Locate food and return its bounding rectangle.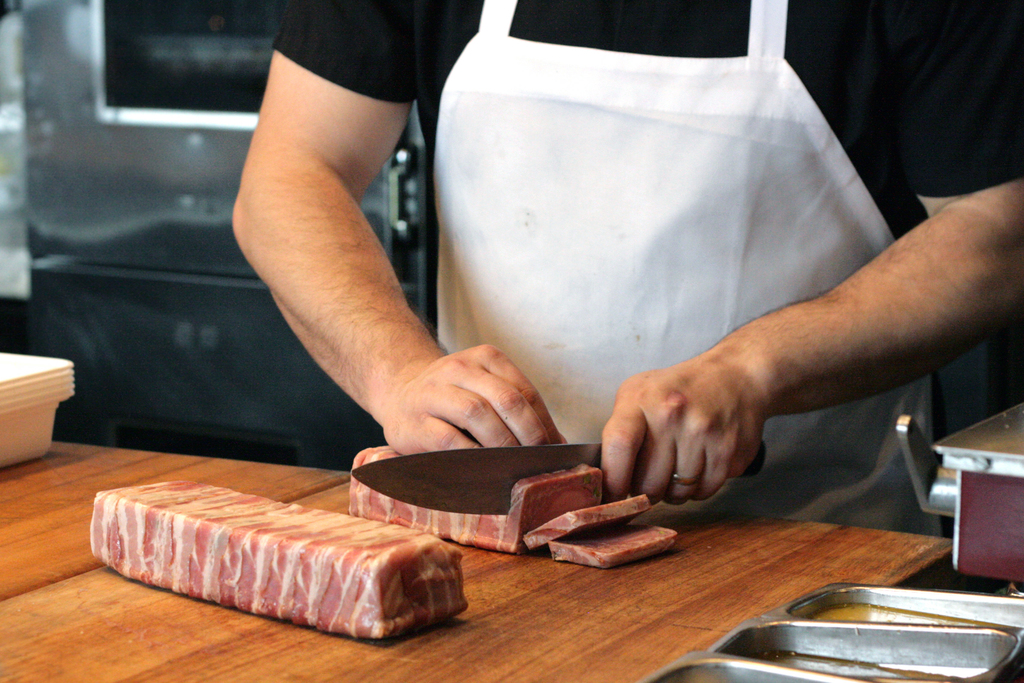
(548, 523, 676, 571).
